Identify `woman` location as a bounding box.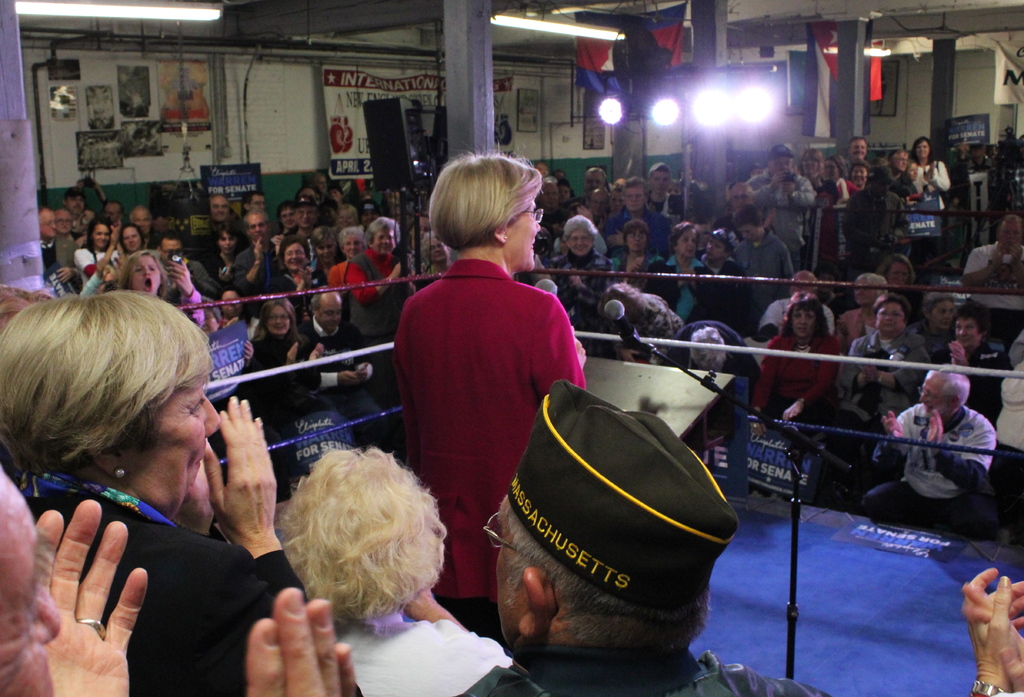
399 141 598 606.
